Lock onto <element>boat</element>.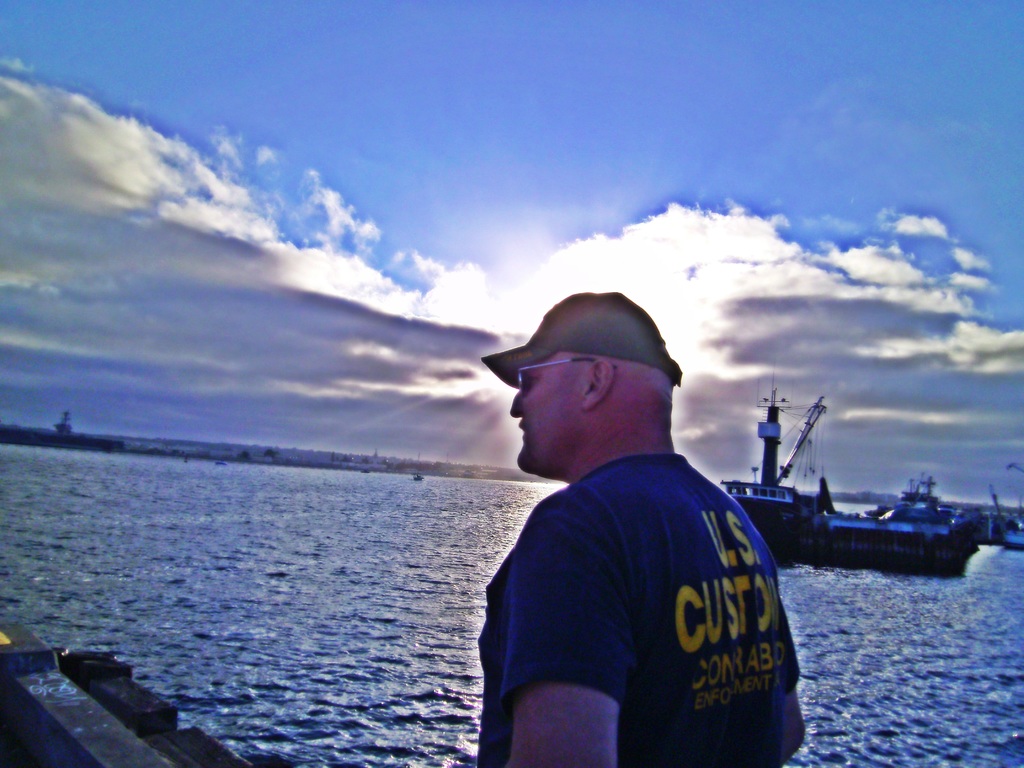
Locked: [723, 413, 999, 573].
